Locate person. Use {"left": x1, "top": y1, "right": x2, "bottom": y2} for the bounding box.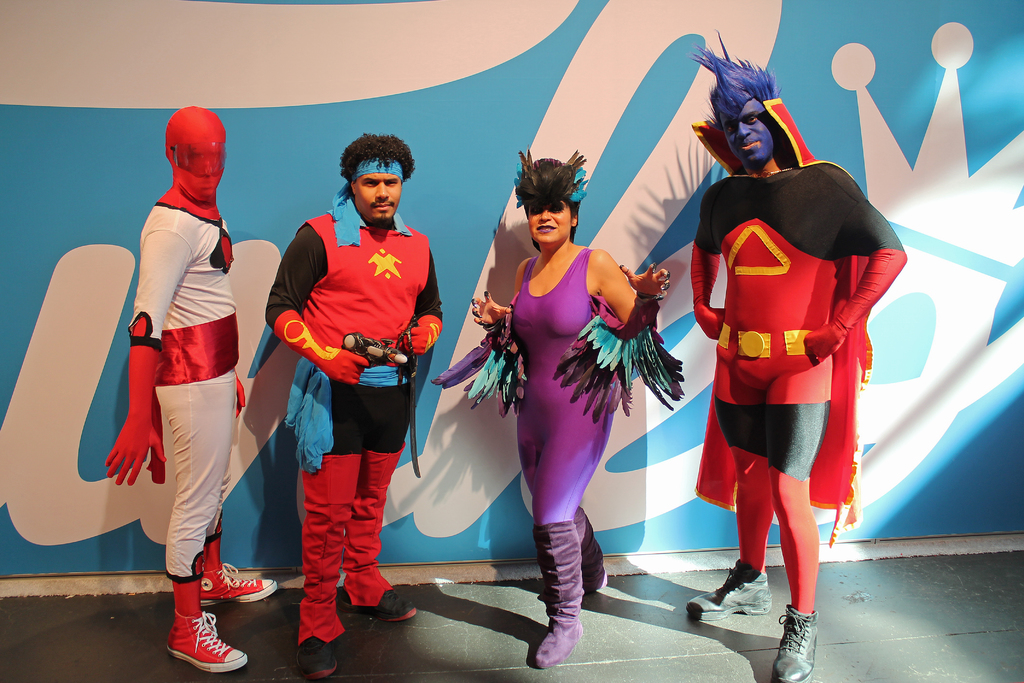
{"left": 436, "top": 145, "right": 685, "bottom": 671}.
